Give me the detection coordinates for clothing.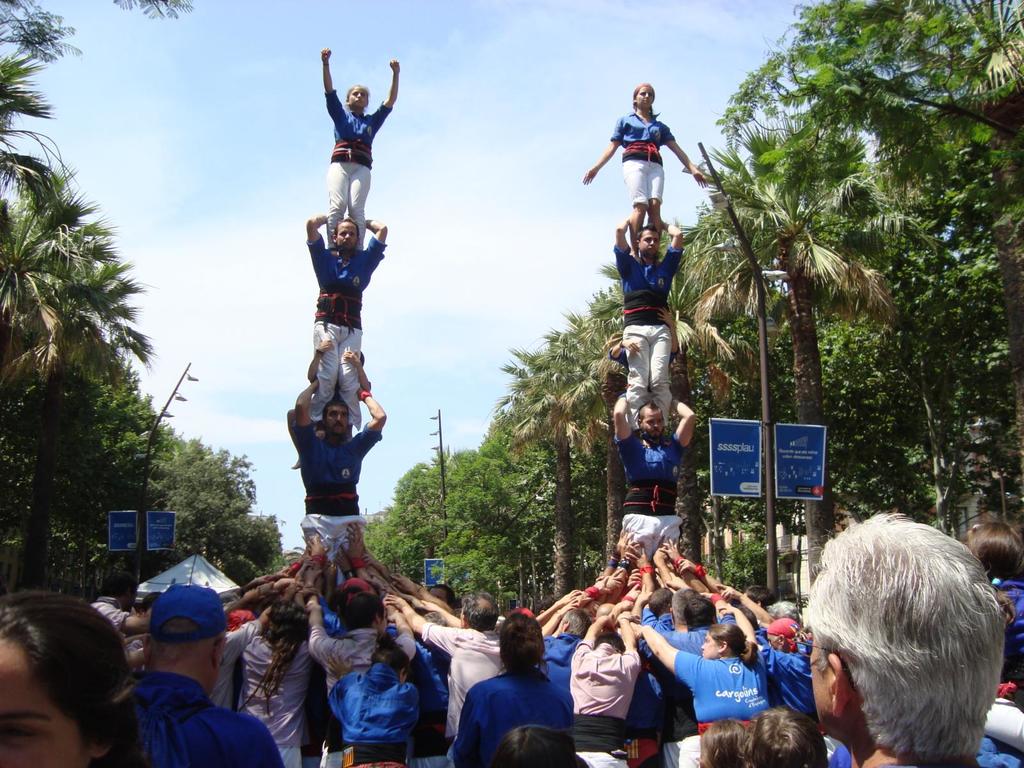
region(613, 436, 691, 556).
